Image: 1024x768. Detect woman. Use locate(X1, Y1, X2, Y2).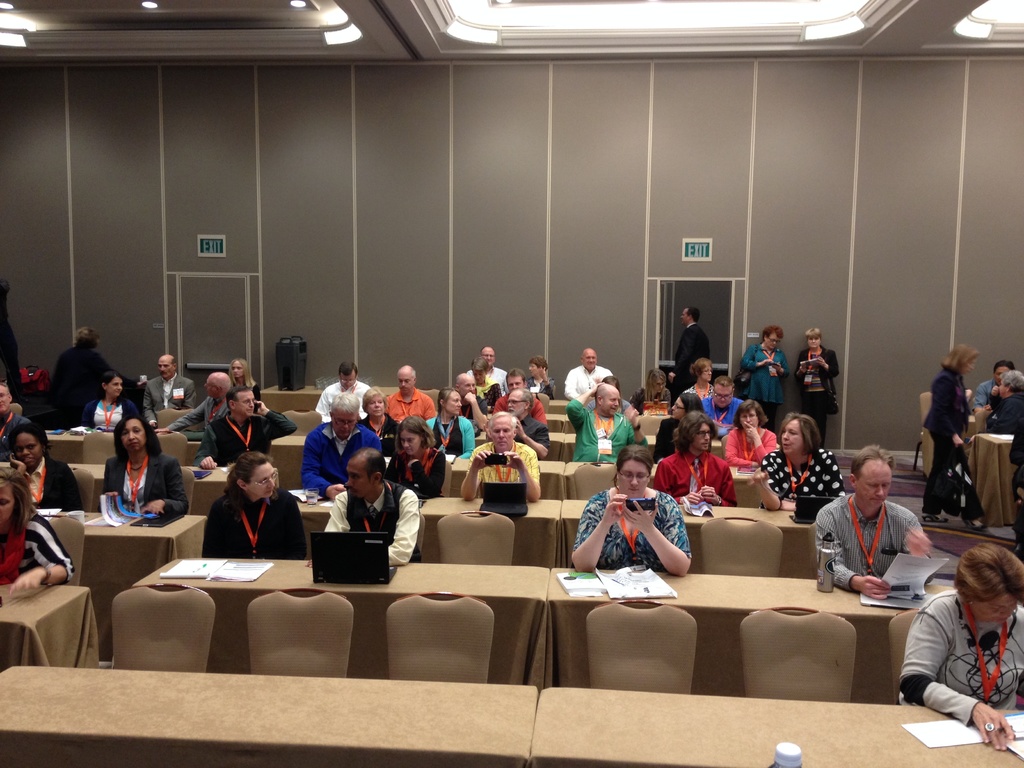
locate(424, 387, 472, 465).
